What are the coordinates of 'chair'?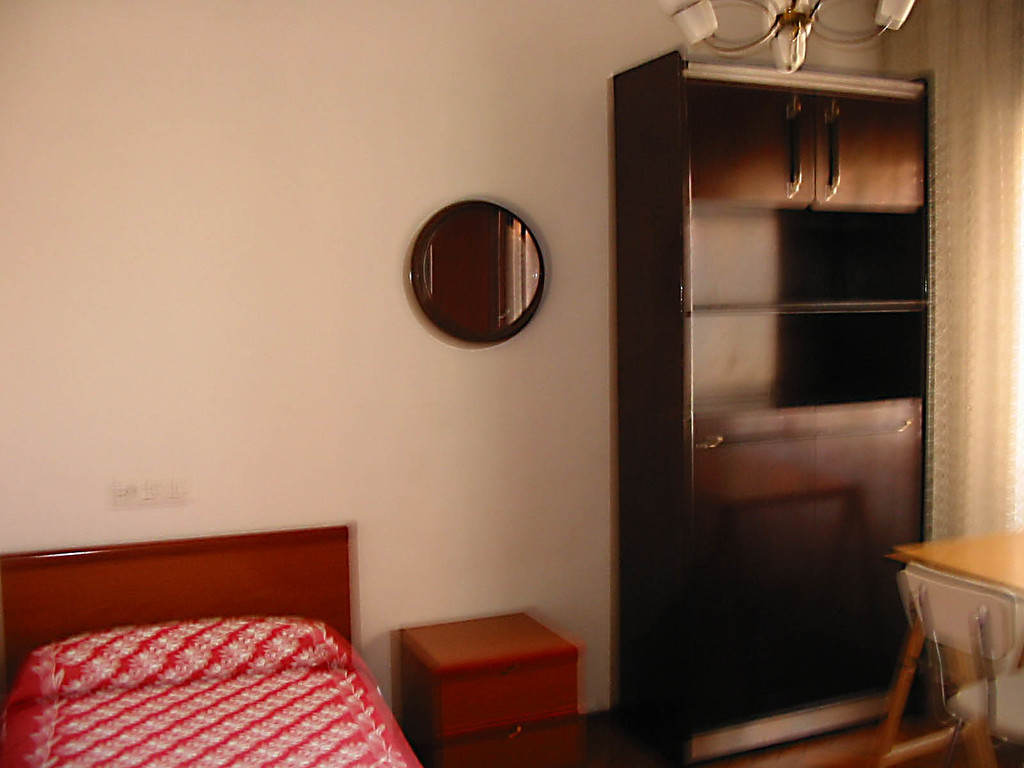
886 557 1023 767.
